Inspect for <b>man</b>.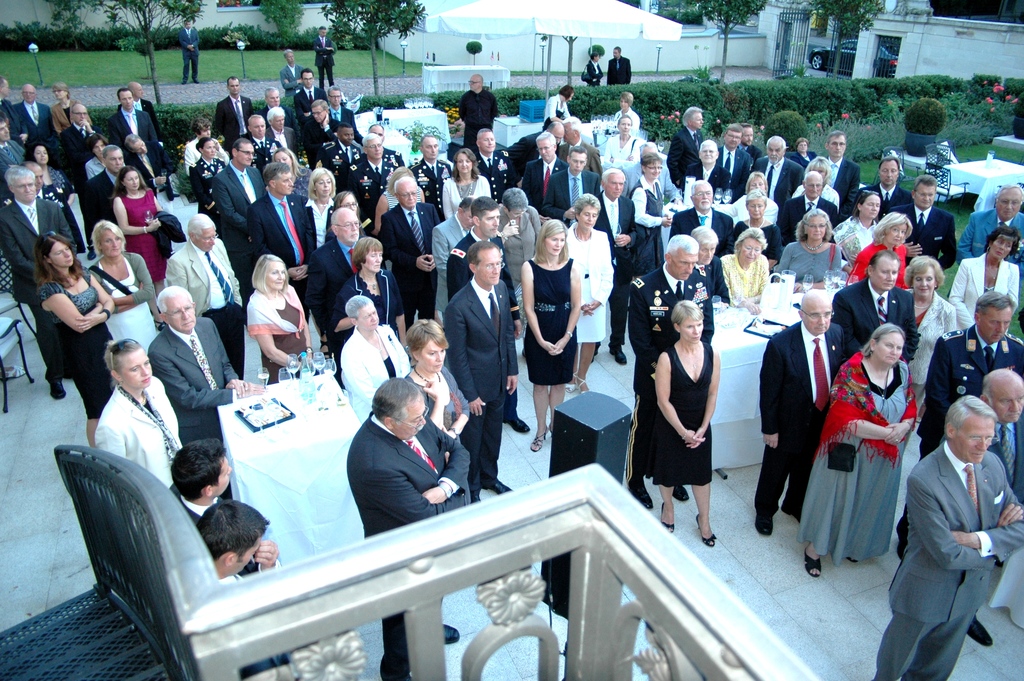
Inspection: x1=113, y1=79, x2=156, y2=120.
